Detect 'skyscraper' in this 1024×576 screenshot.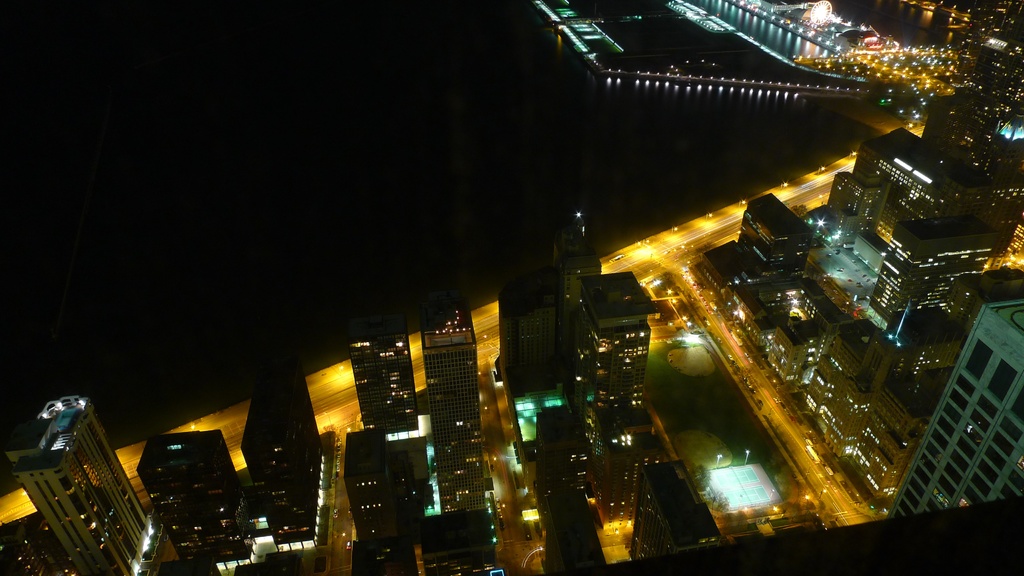
Detection: 235 378 326 557.
